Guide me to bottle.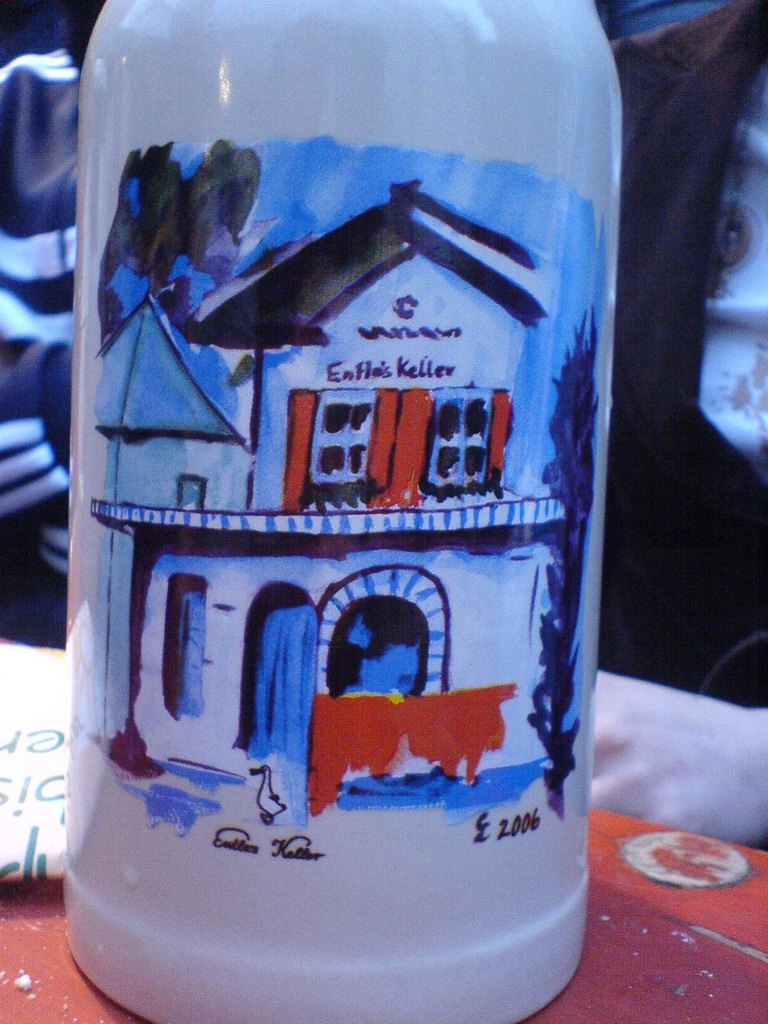
Guidance: [x1=37, y1=34, x2=632, y2=1013].
